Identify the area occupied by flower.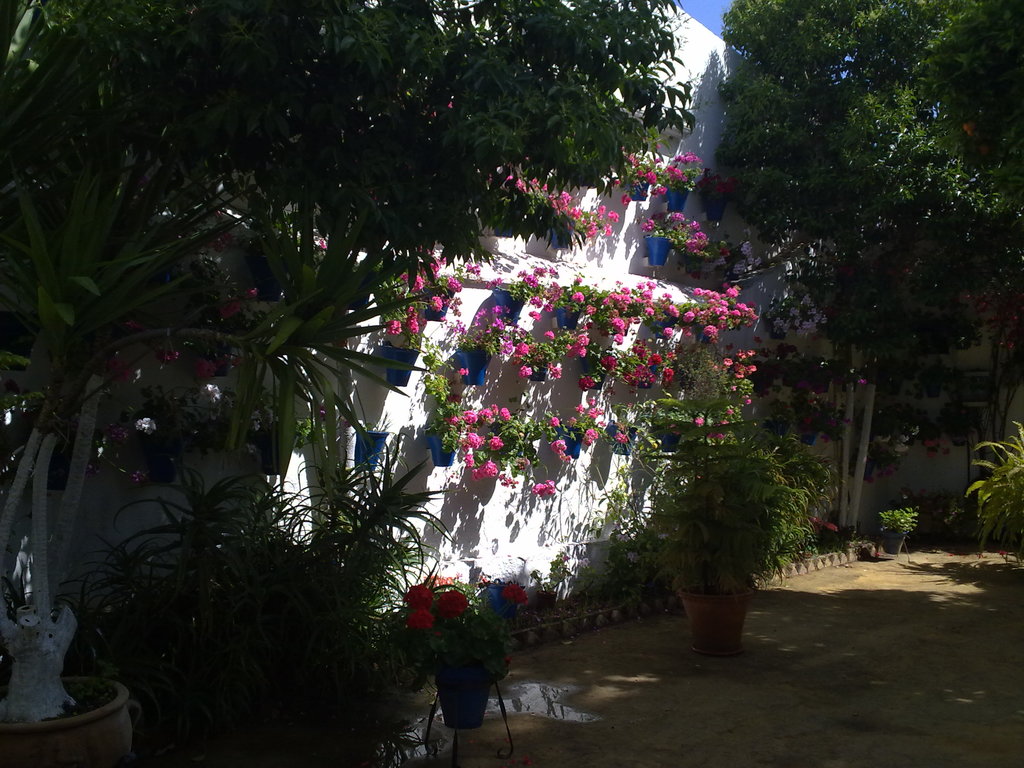
Area: [left=264, top=403, right=274, bottom=427].
